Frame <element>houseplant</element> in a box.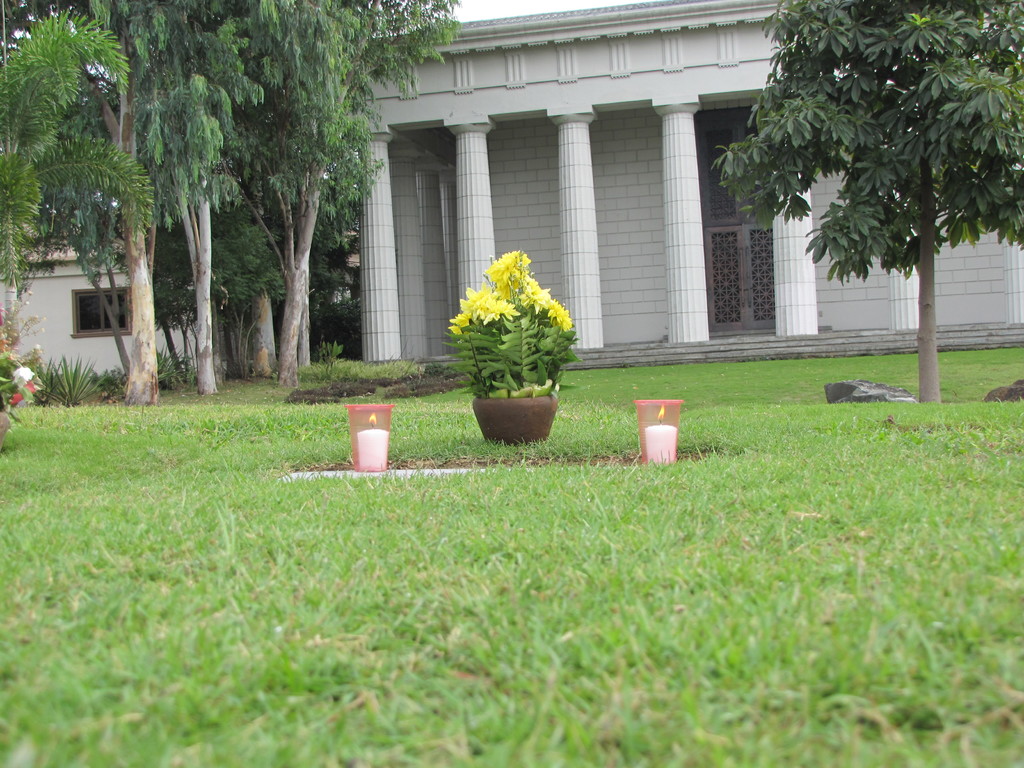
<box>443,248,593,447</box>.
